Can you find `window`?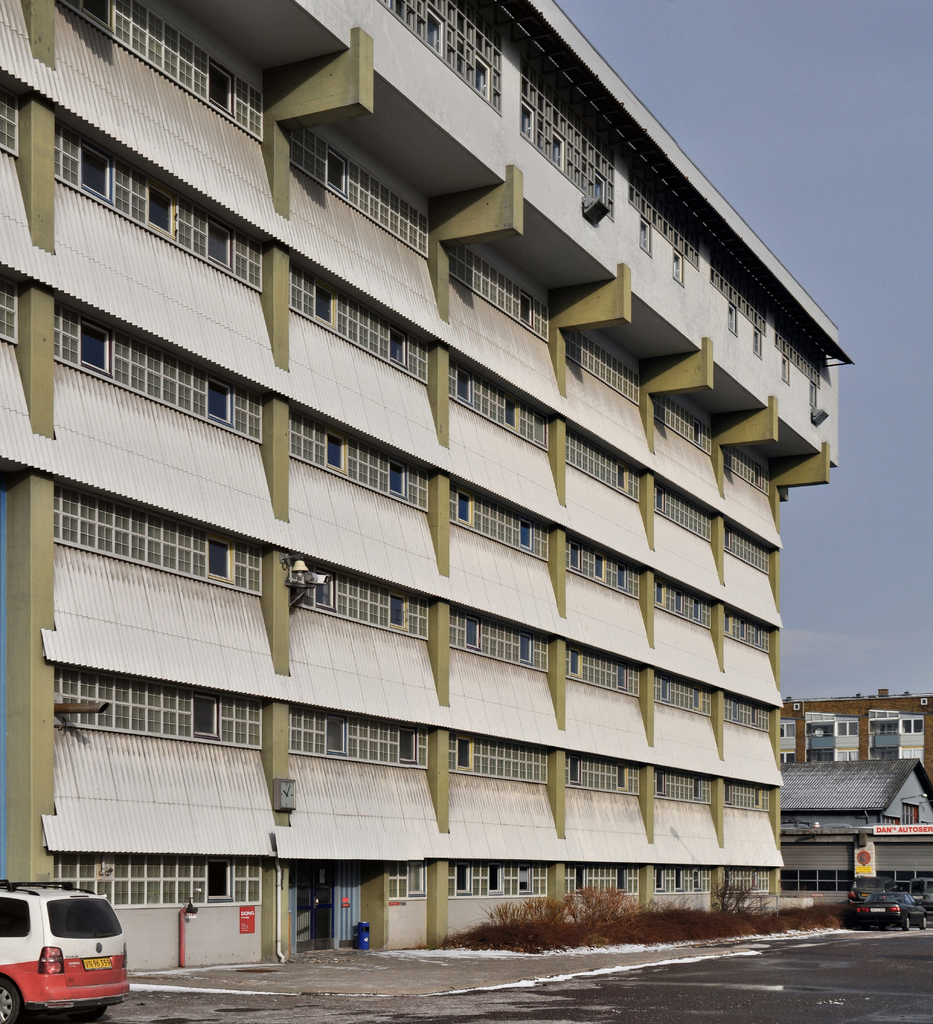
Yes, bounding box: <region>656, 764, 711, 810</region>.
